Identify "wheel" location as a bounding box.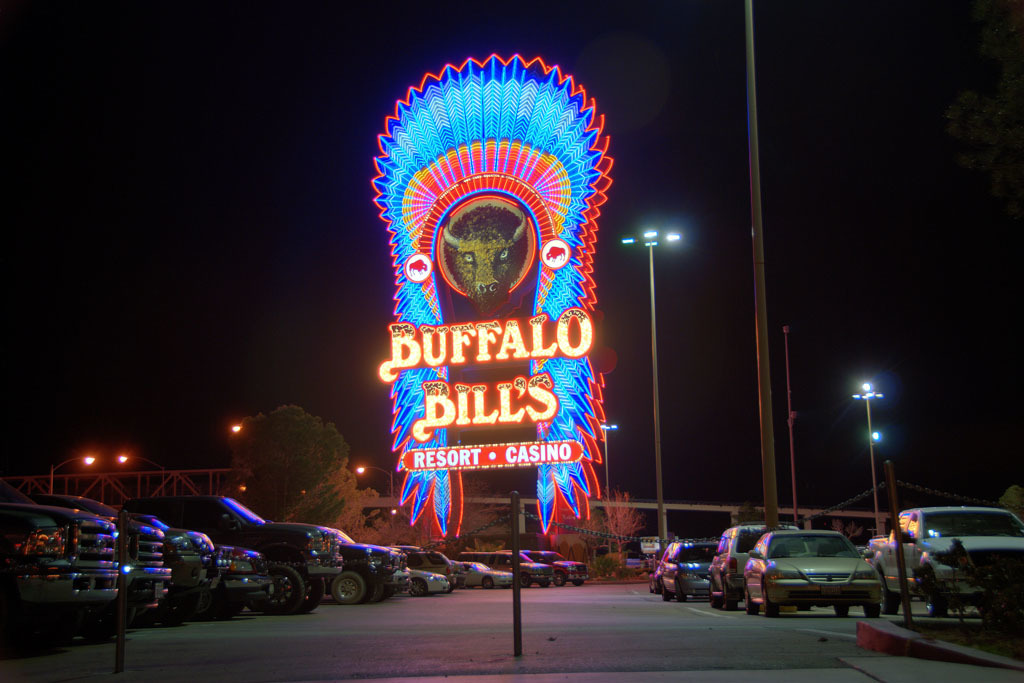
(left=483, top=578, right=489, bottom=587).
